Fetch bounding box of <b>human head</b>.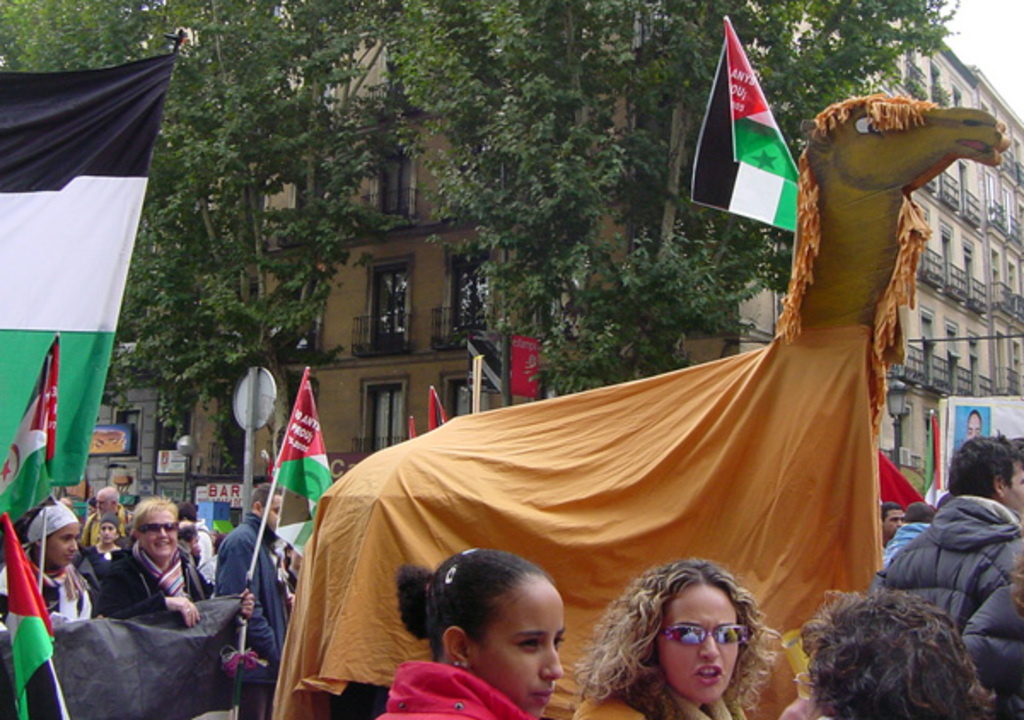
Bbox: select_region(131, 500, 176, 565).
